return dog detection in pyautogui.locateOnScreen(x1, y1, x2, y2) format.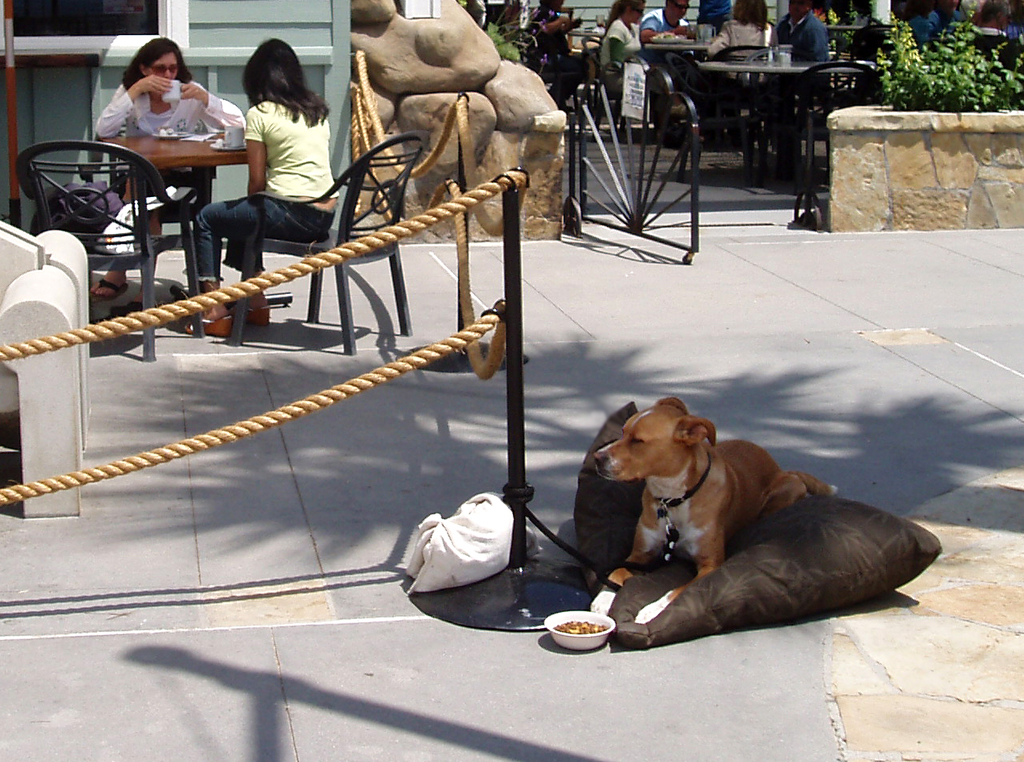
pyautogui.locateOnScreen(568, 399, 842, 633).
